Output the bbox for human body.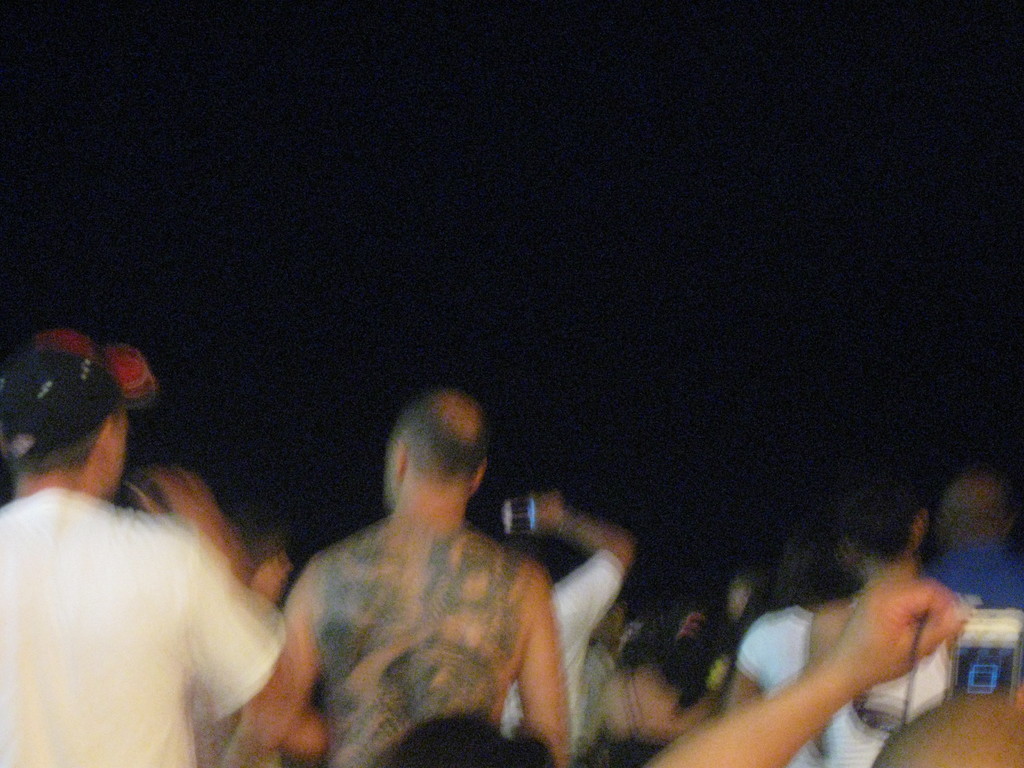
[496,494,632,762].
